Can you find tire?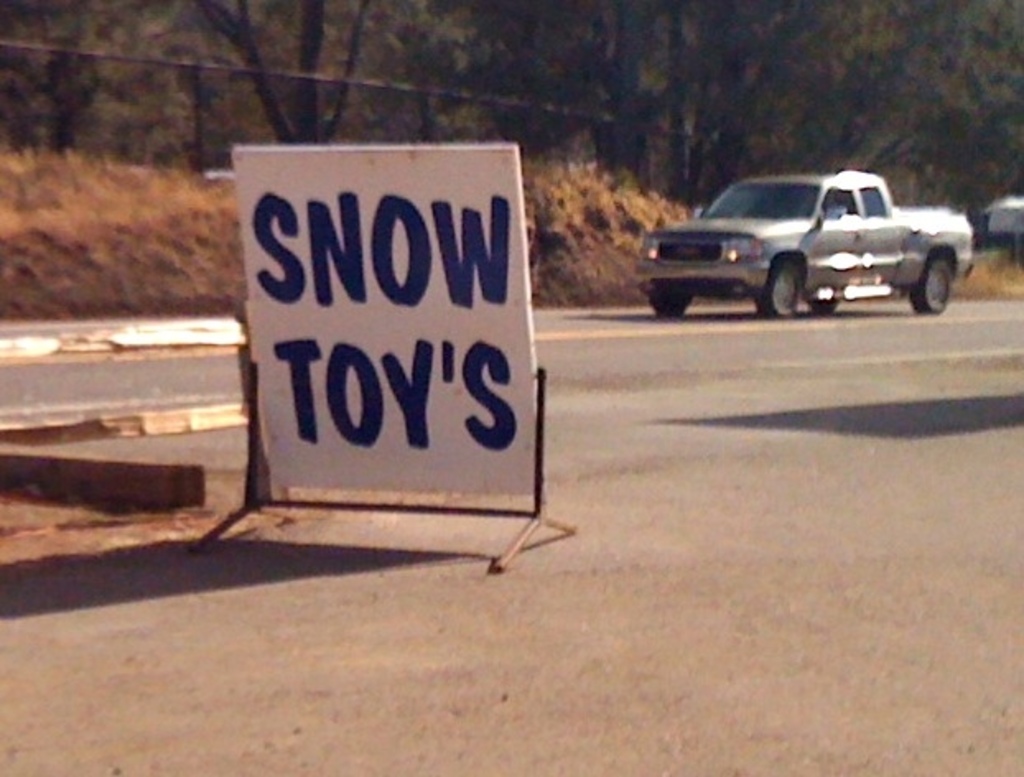
Yes, bounding box: rect(905, 257, 953, 319).
